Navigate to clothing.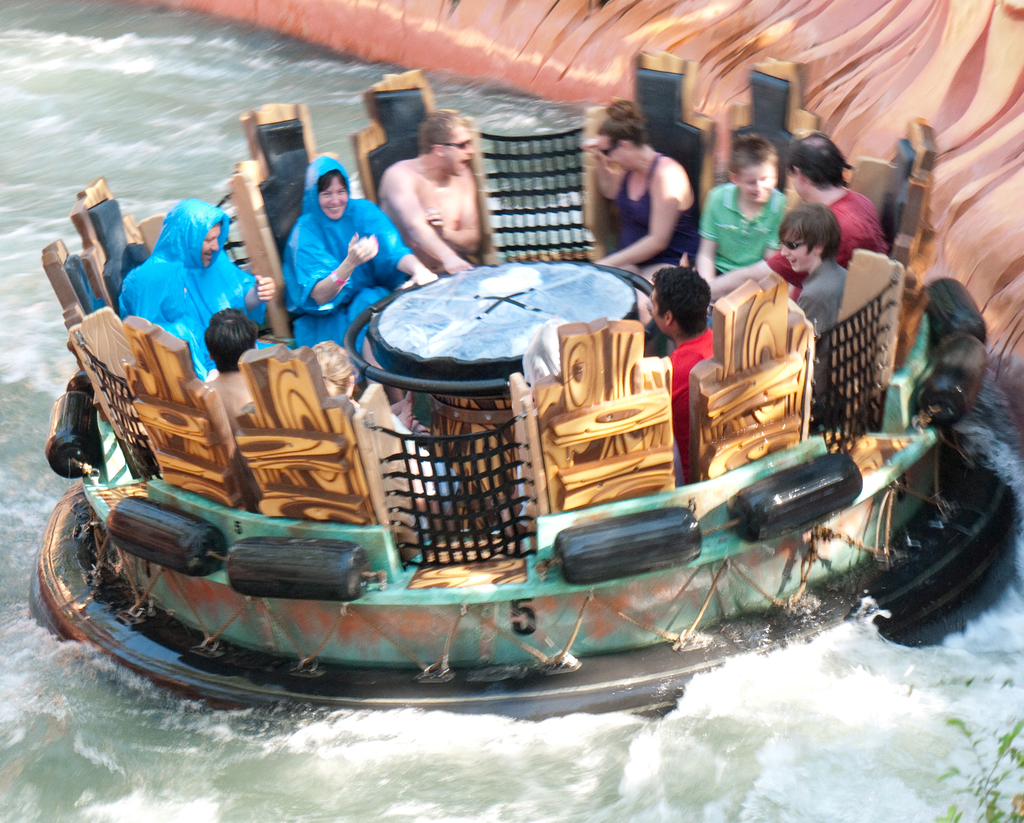
Navigation target: <bbox>797, 258, 846, 400</bbox>.
